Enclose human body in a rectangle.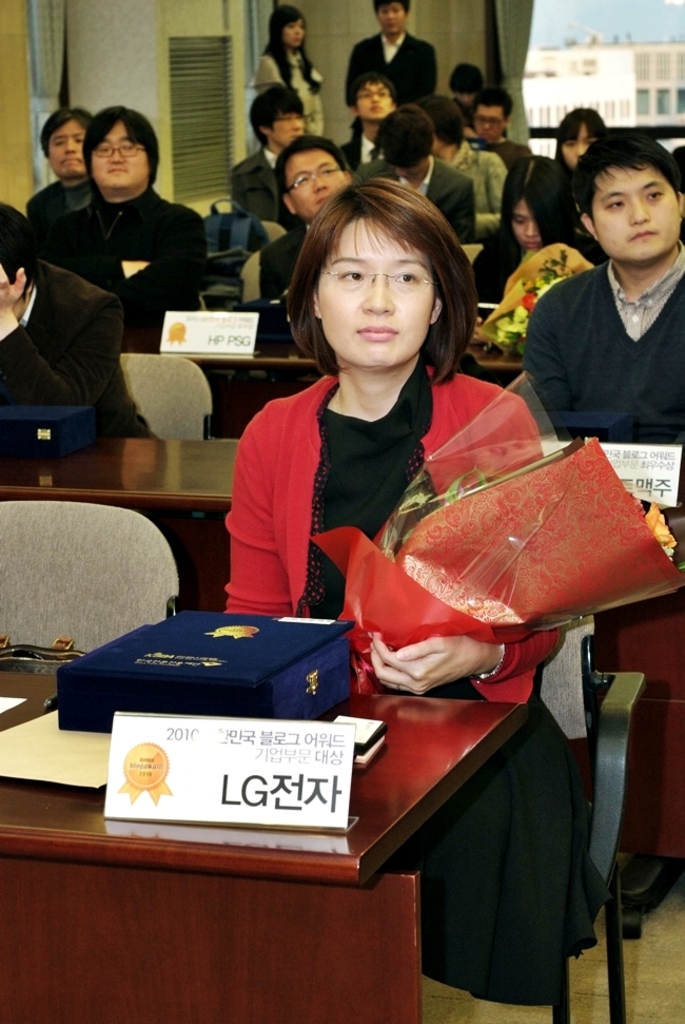
x1=353 y1=151 x2=479 y2=246.
